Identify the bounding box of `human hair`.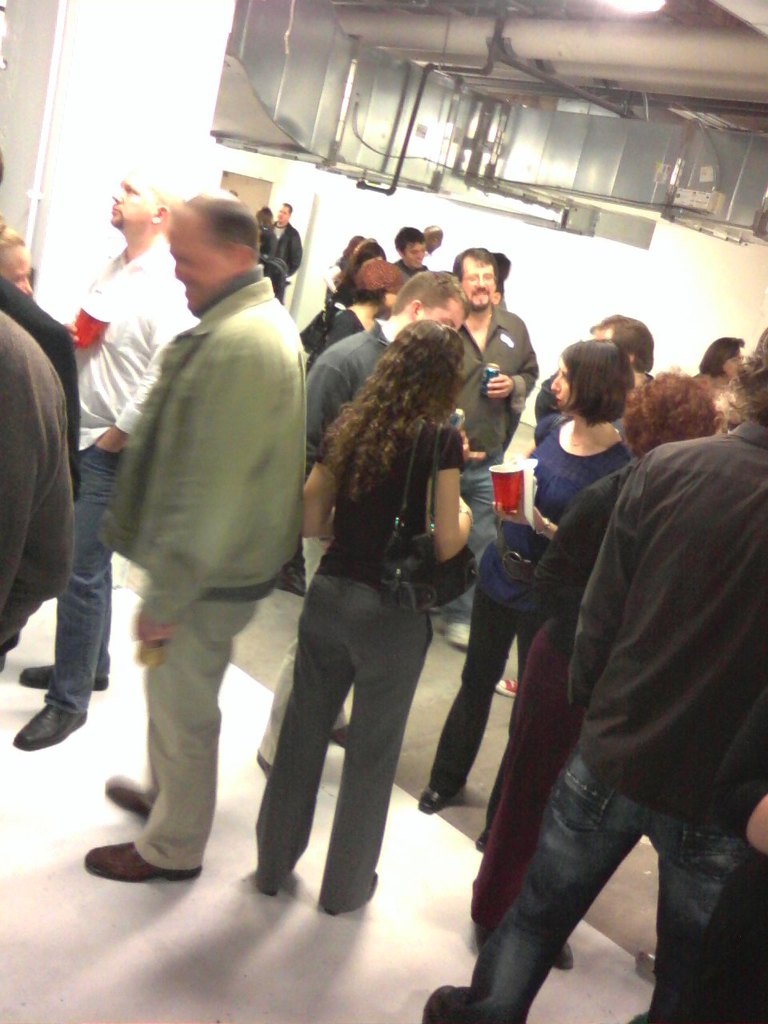
select_region(487, 251, 512, 293).
